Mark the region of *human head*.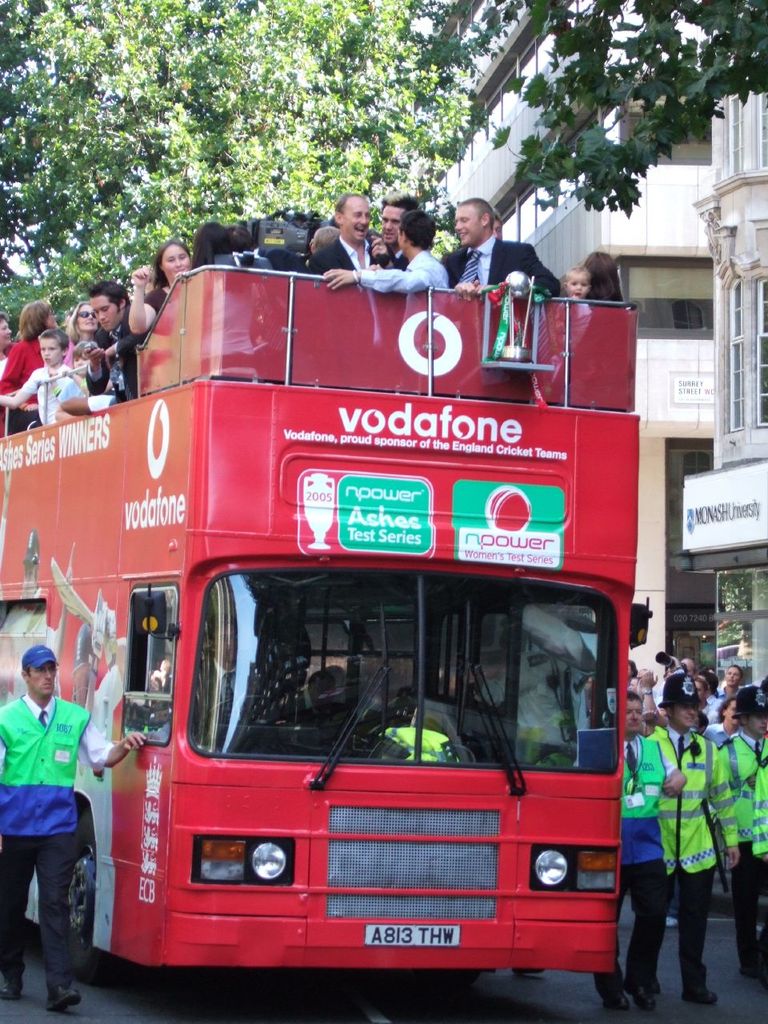
Region: Rect(395, 212, 433, 253).
